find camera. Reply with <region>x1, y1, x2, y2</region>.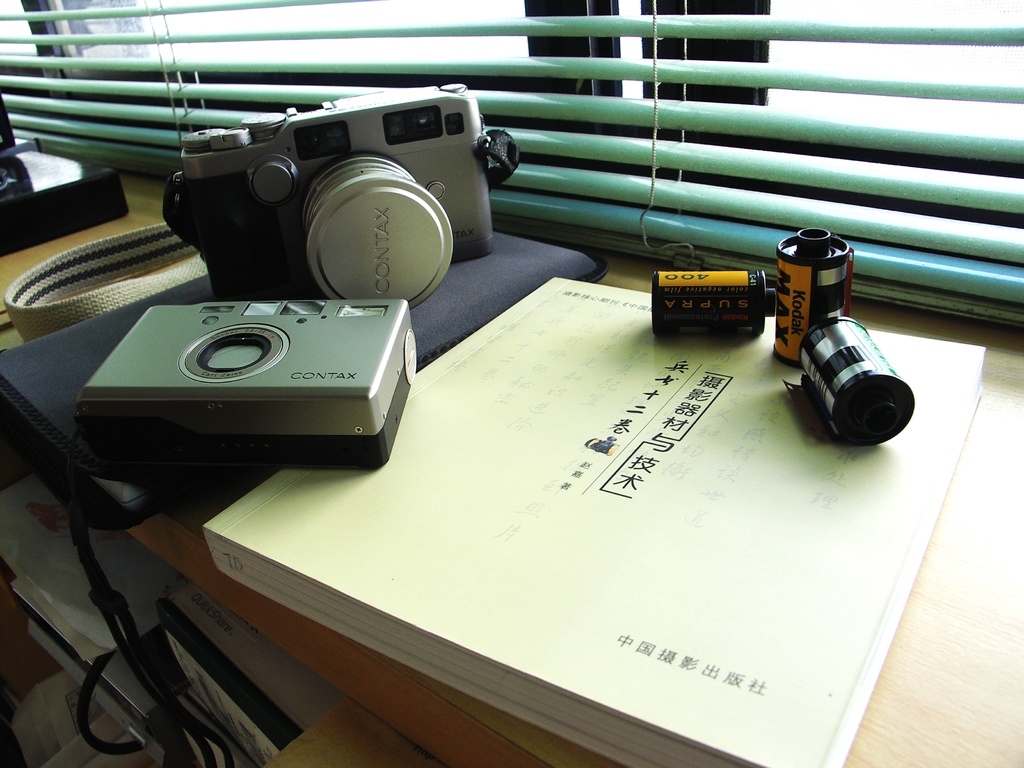
<region>75, 295, 424, 474</region>.
